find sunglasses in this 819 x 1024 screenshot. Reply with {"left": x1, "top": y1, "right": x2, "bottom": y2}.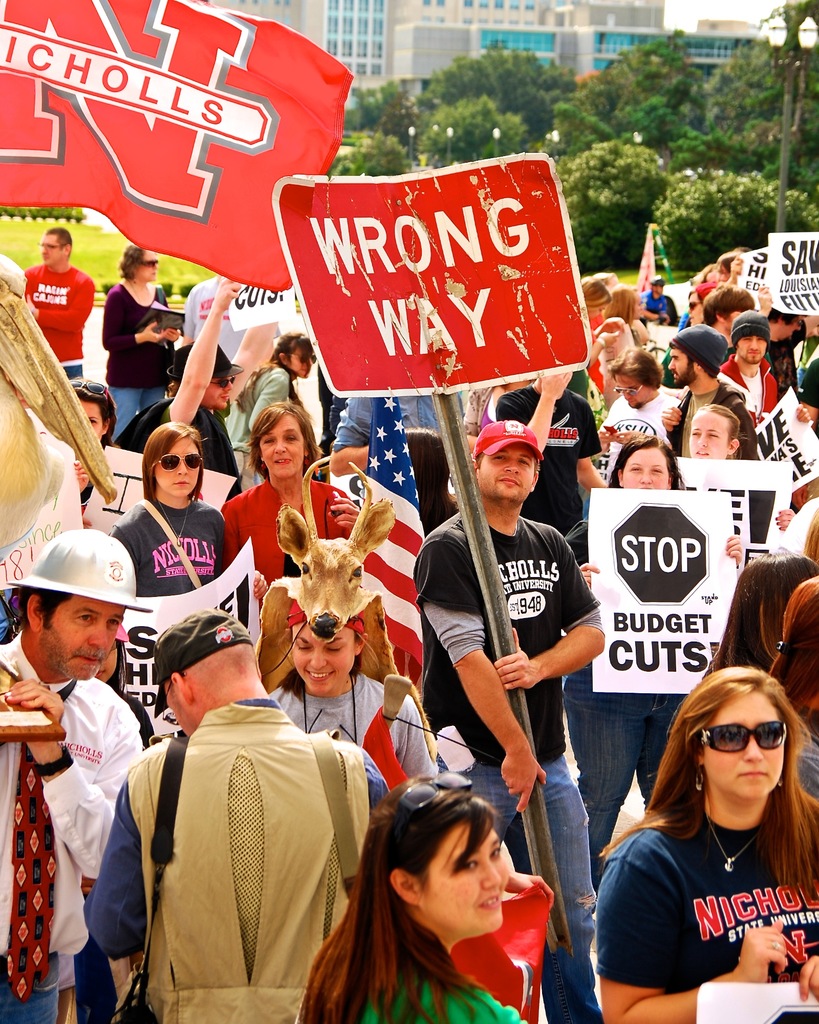
{"left": 295, "top": 350, "right": 318, "bottom": 363}.
